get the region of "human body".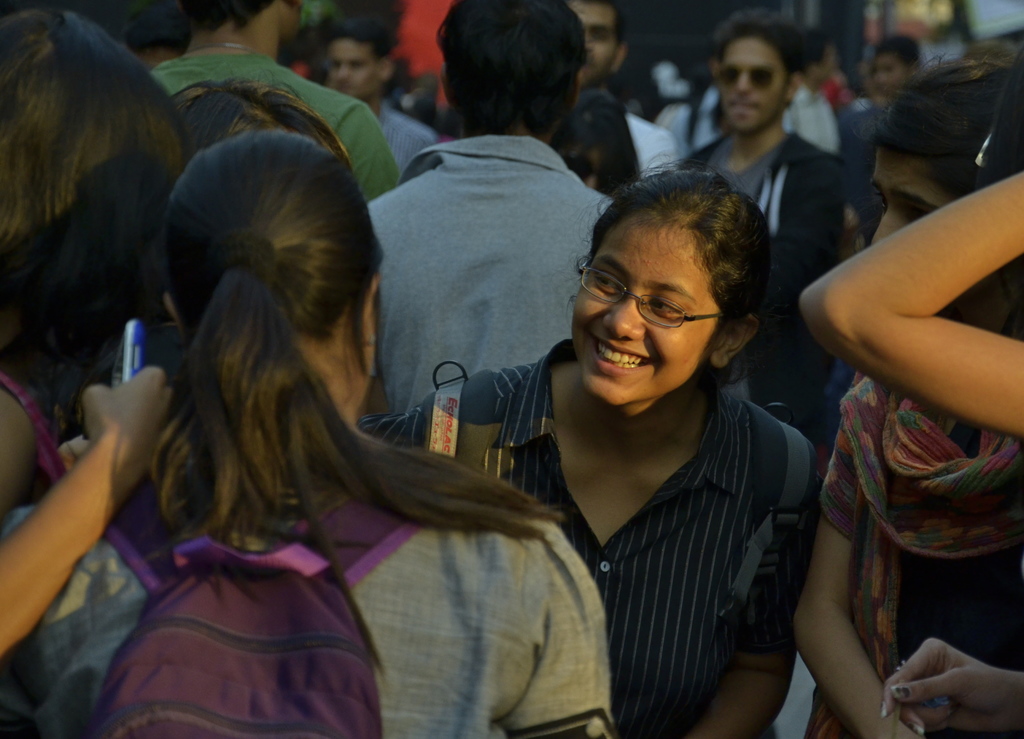
(374, 100, 435, 185).
